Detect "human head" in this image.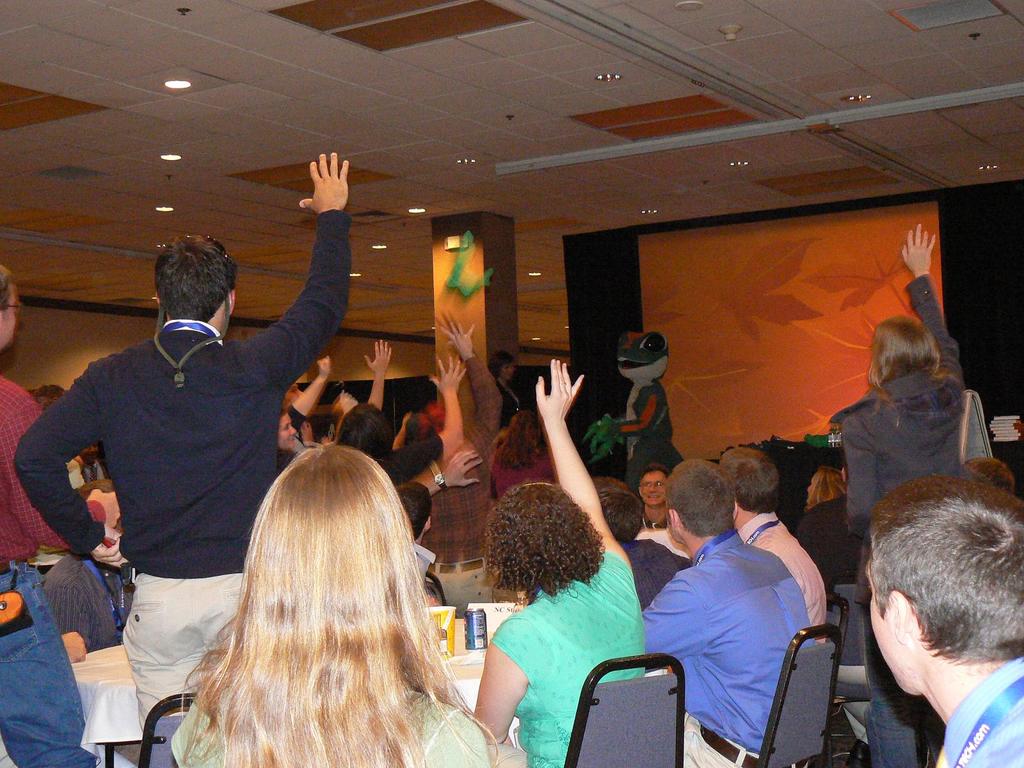
Detection: x1=594, y1=483, x2=643, y2=544.
